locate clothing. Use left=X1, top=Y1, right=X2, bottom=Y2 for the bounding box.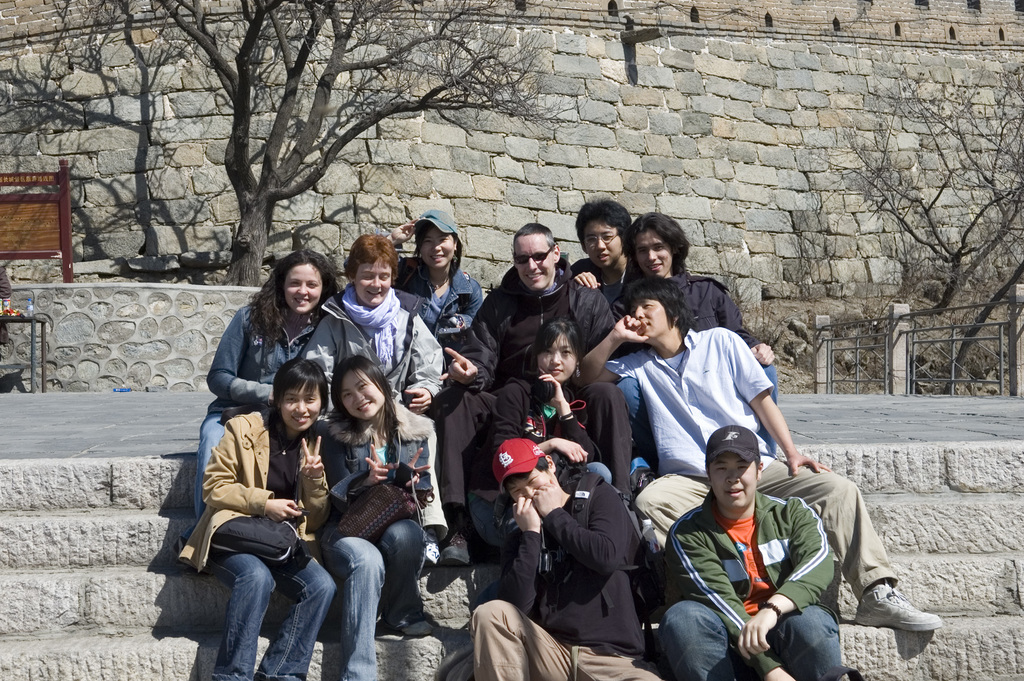
left=392, top=261, right=481, bottom=365.
